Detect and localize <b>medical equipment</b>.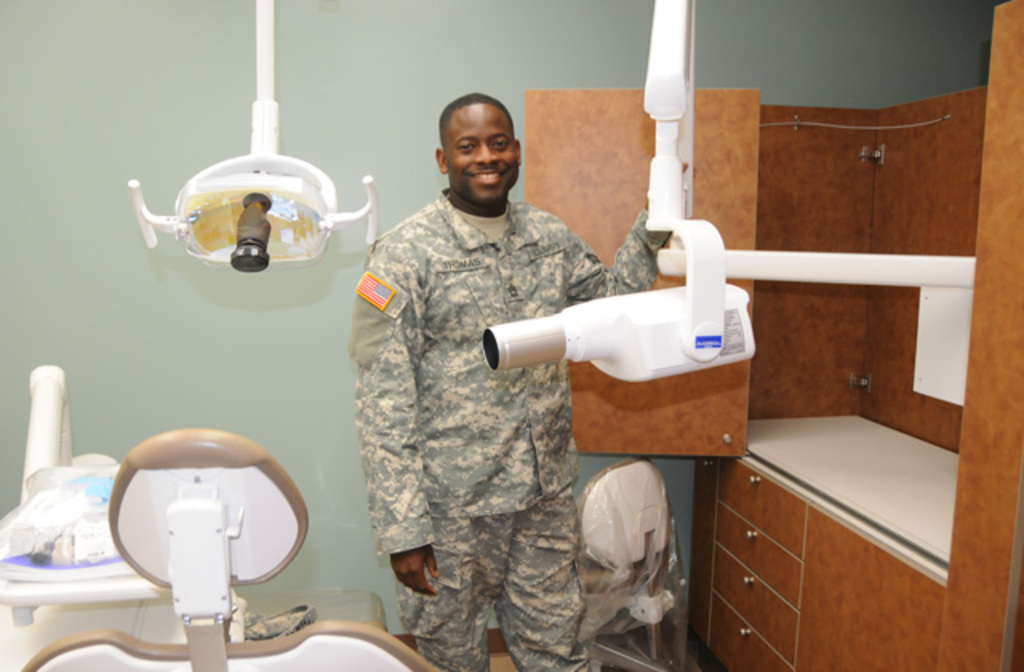
Localized at [50,432,445,670].
